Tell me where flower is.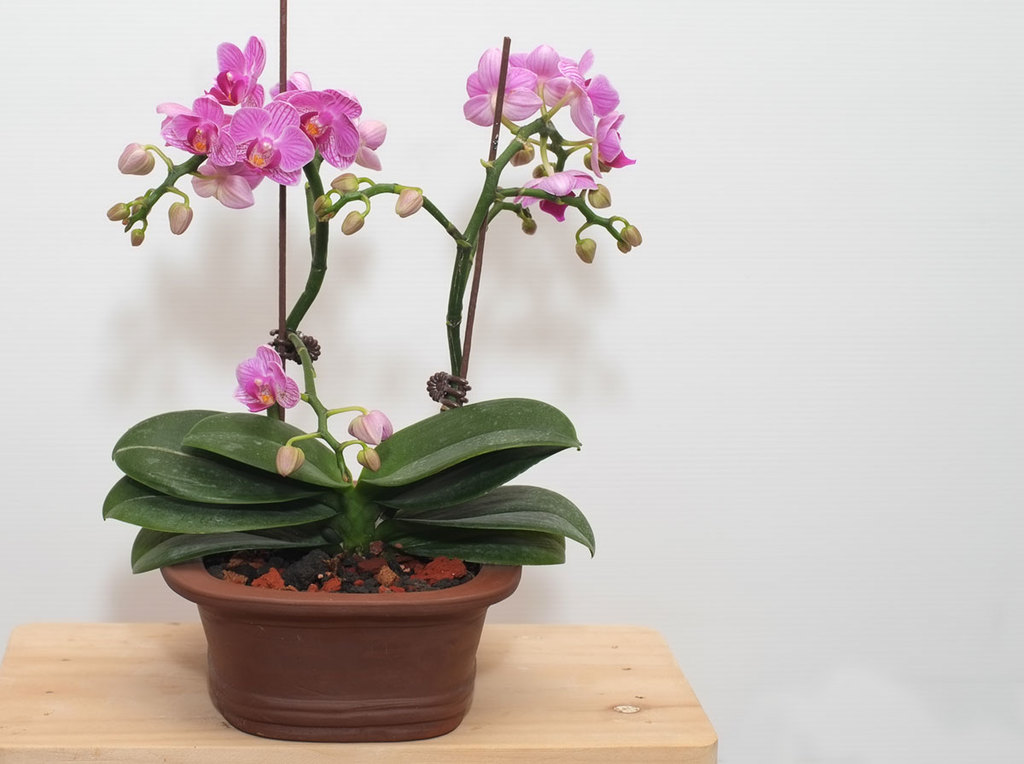
flower is at <bbox>584, 110, 635, 178</bbox>.
